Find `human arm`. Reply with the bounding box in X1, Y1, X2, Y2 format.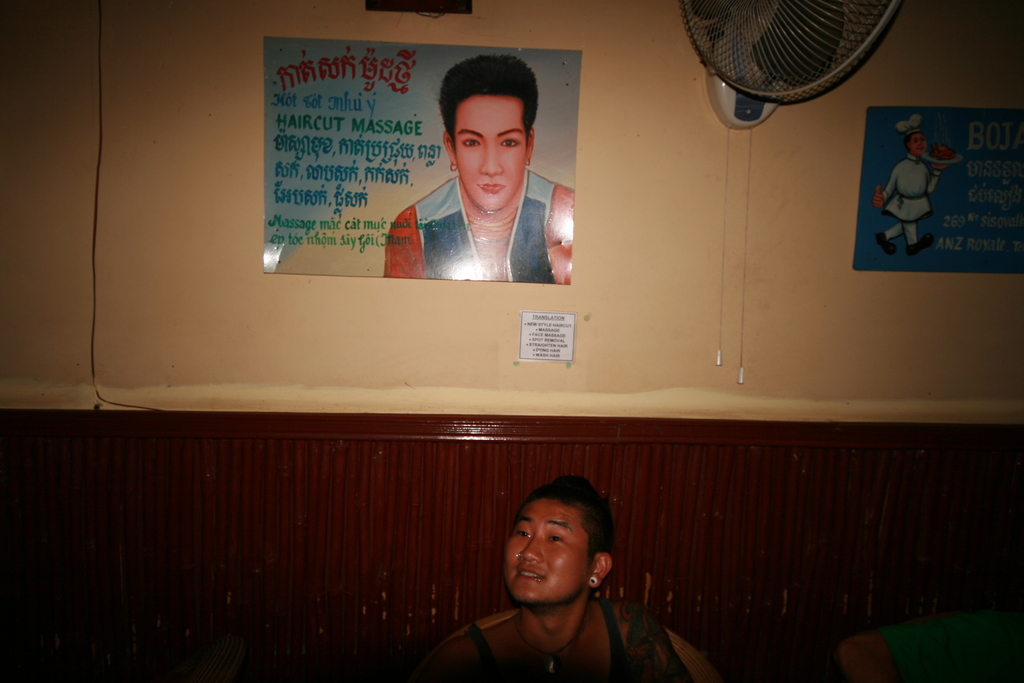
873, 165, 900, 207.
